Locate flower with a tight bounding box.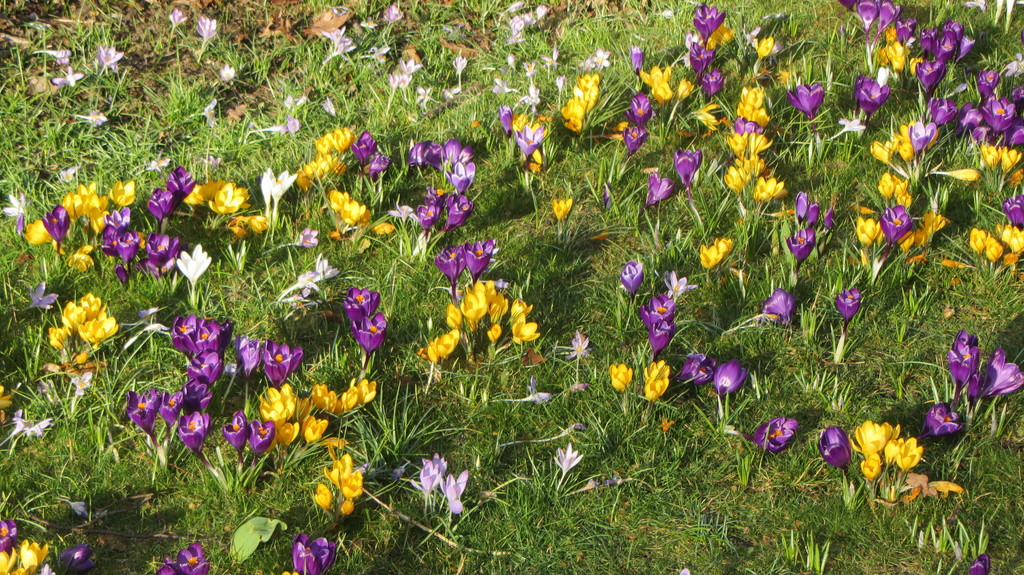
x1=79, y1=107, x2=106, y2=129.
